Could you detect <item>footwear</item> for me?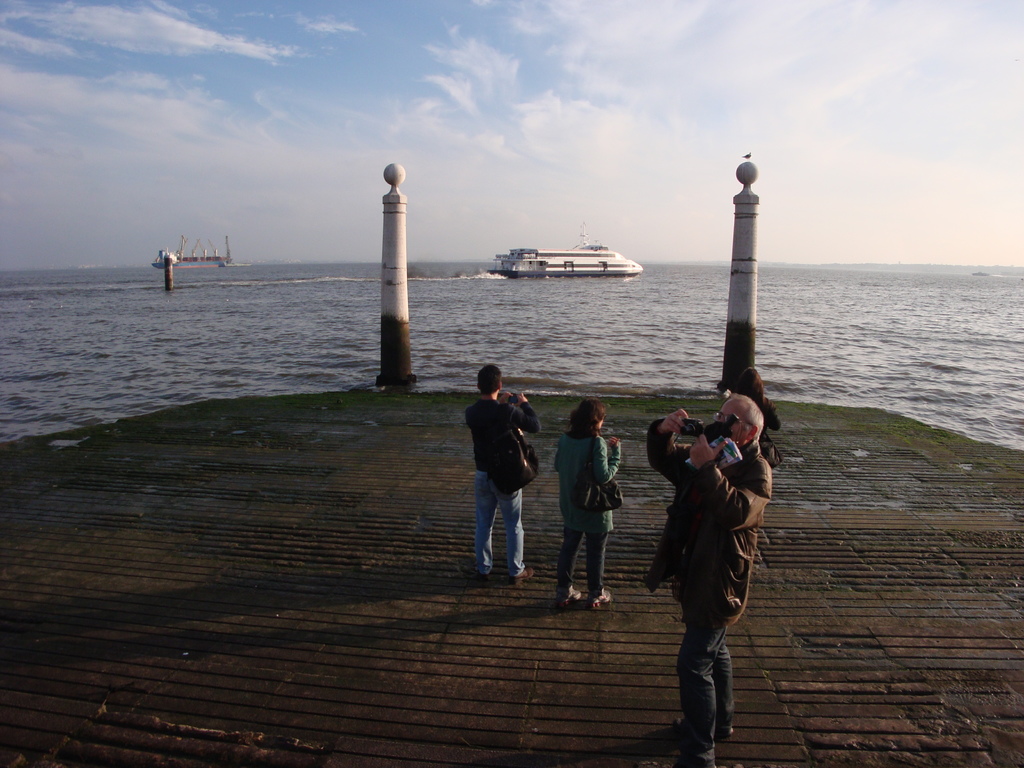
Detection result: bbox(714, 726, 734, 736).
